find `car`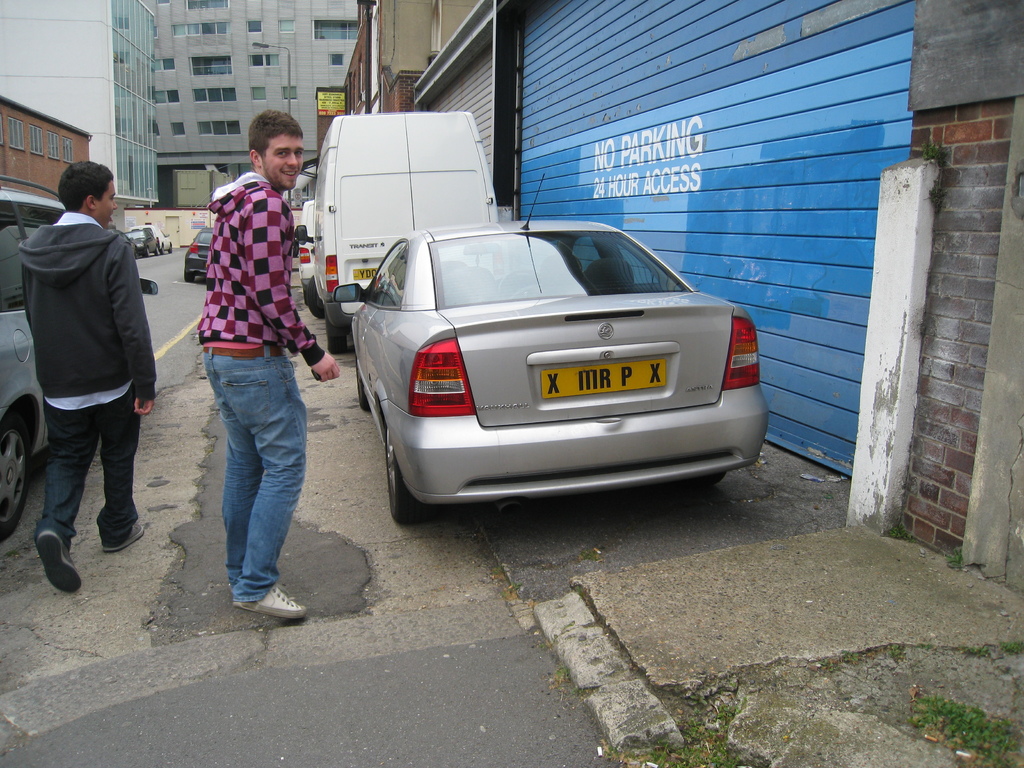
185 225 214 283
